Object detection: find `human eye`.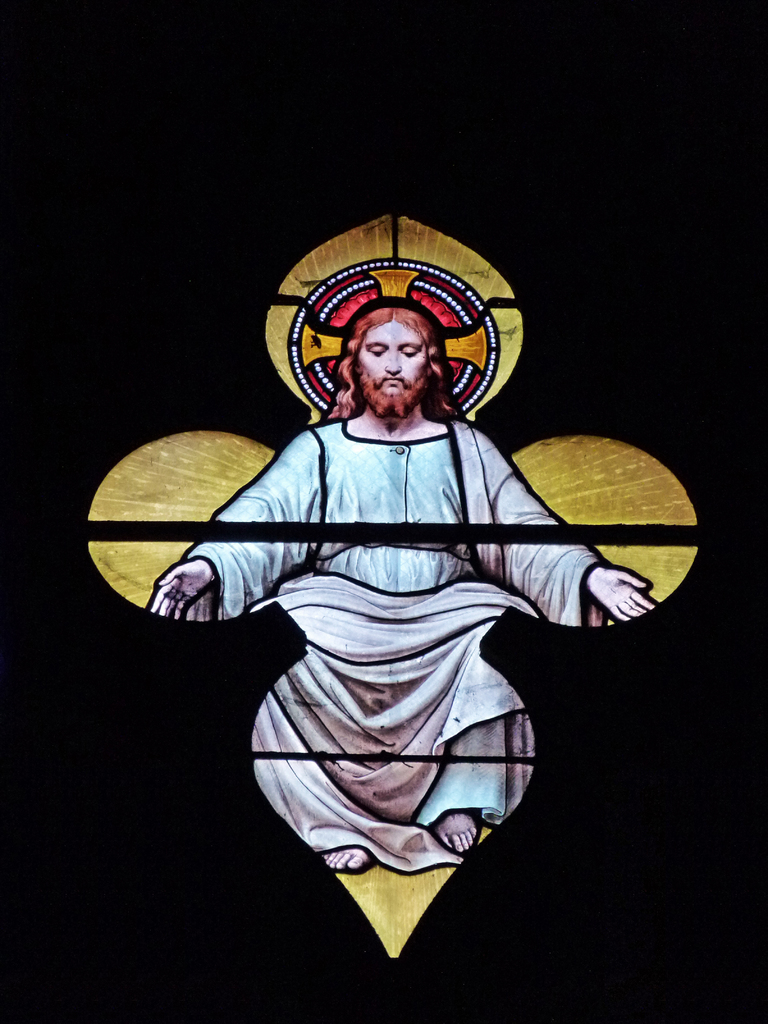
[363, 346, 386, 358].
